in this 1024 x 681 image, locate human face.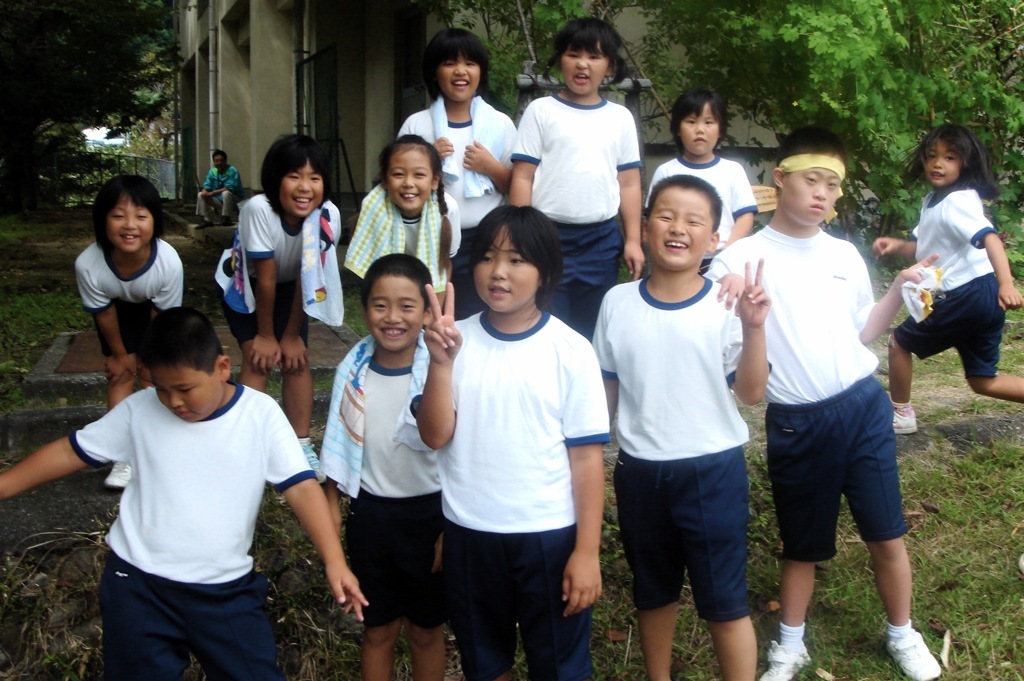
Bounding box: locate(151, 365, 224, 417).
